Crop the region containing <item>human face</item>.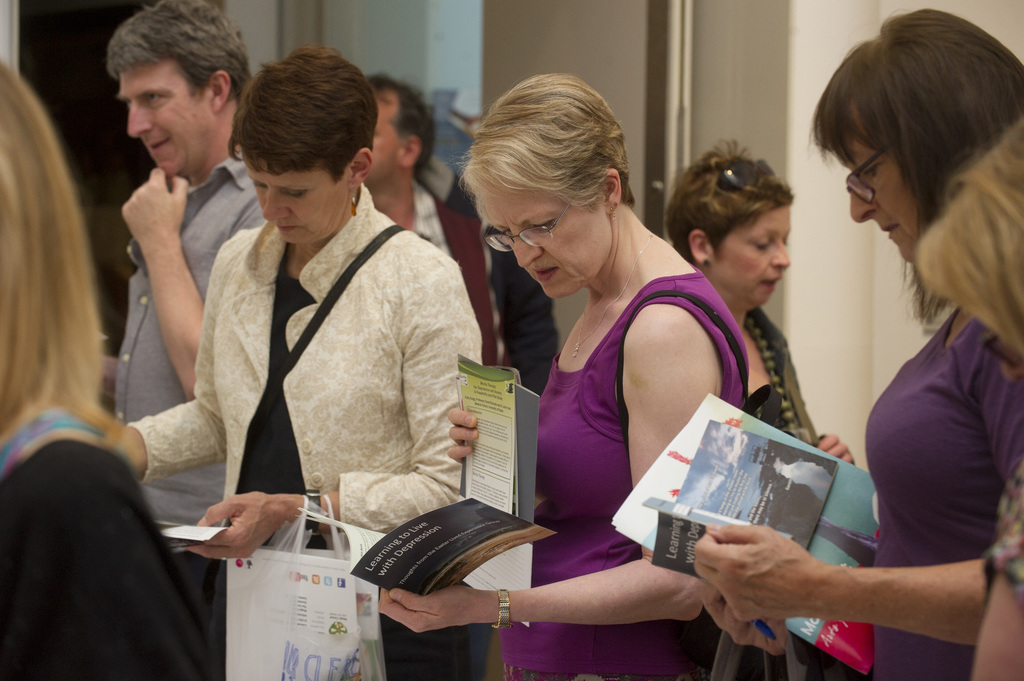
Crop region: <region>358, 90, 394, 188</region>.
